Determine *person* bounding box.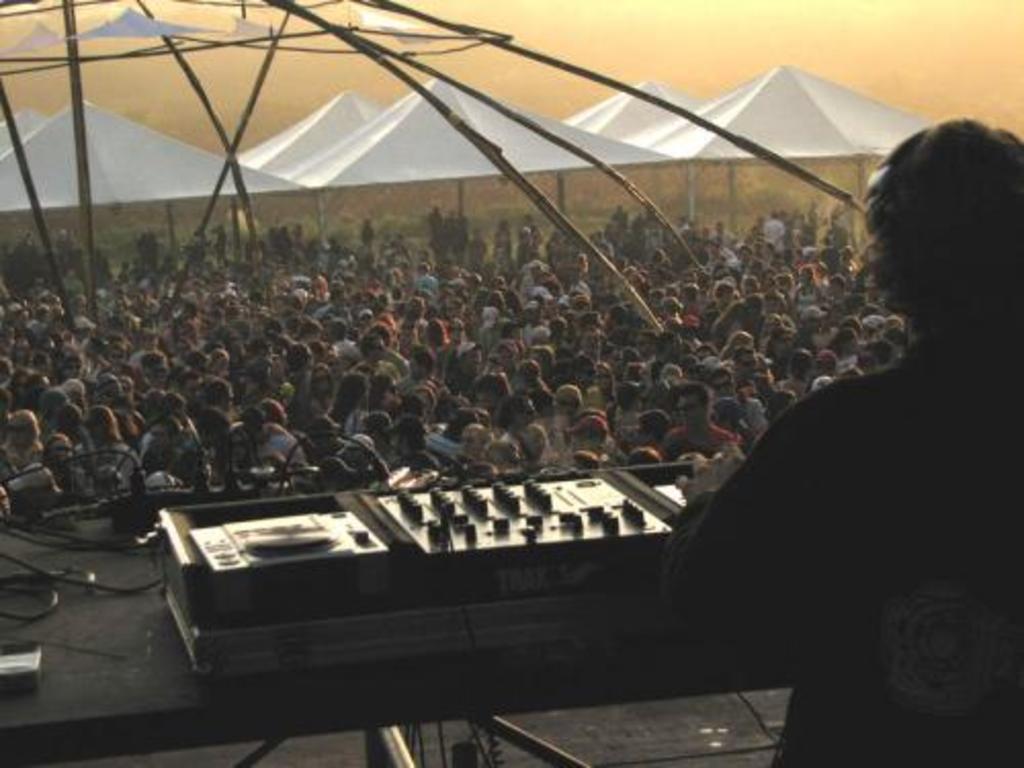
Determined: bbox=[391, 422, 438, 473].
